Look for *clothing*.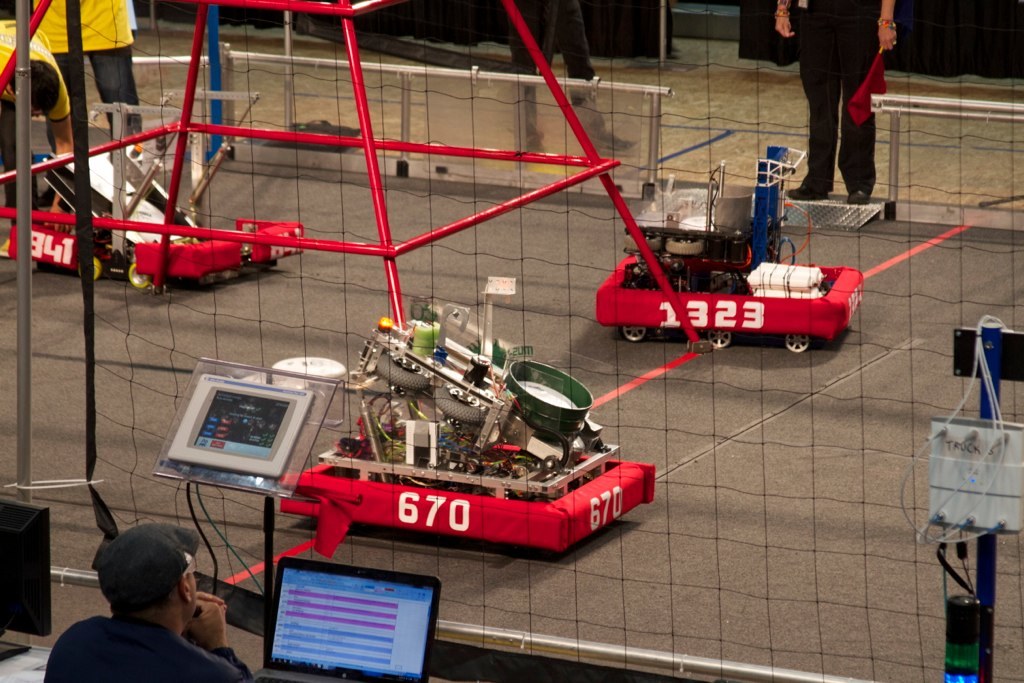
Found: <bbox>43, 611, 254, 682</bbox>.
